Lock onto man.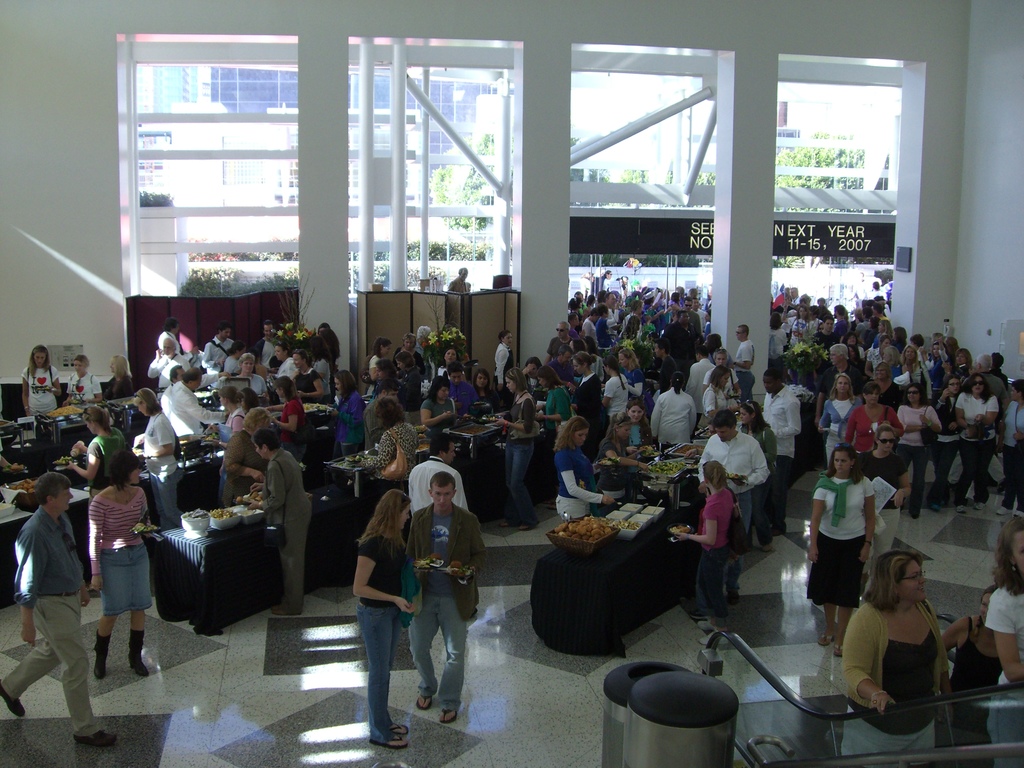
Locked: {"x1": 360, "y1": 378, "x2": 404, "y2": 456}.
